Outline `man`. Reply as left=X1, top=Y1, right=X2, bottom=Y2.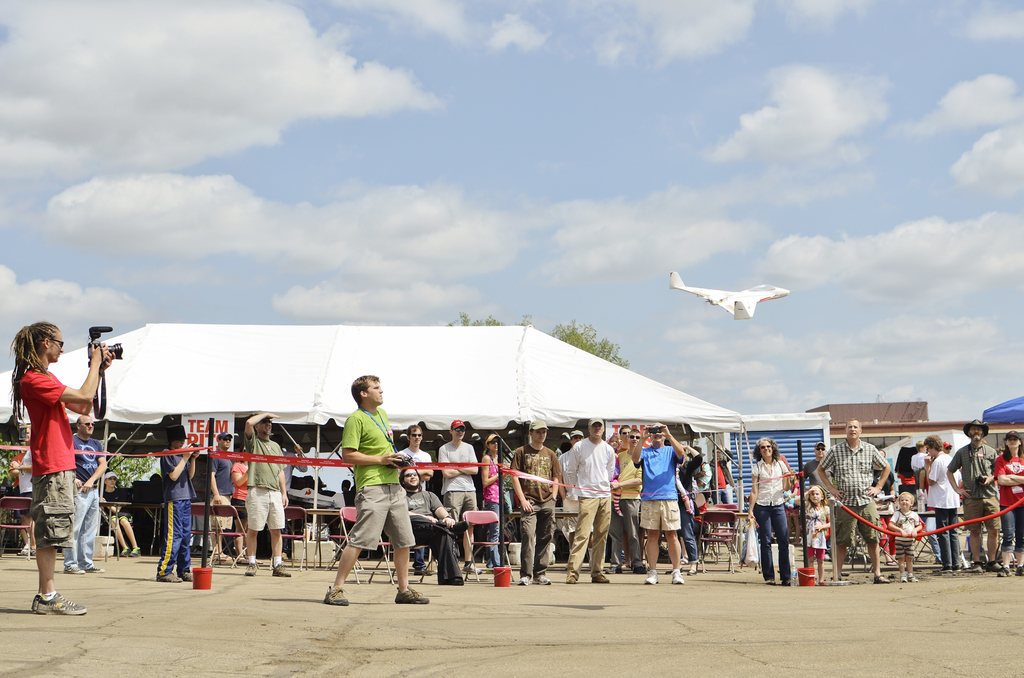
left=10, top=319, right=115, bottom=619.
